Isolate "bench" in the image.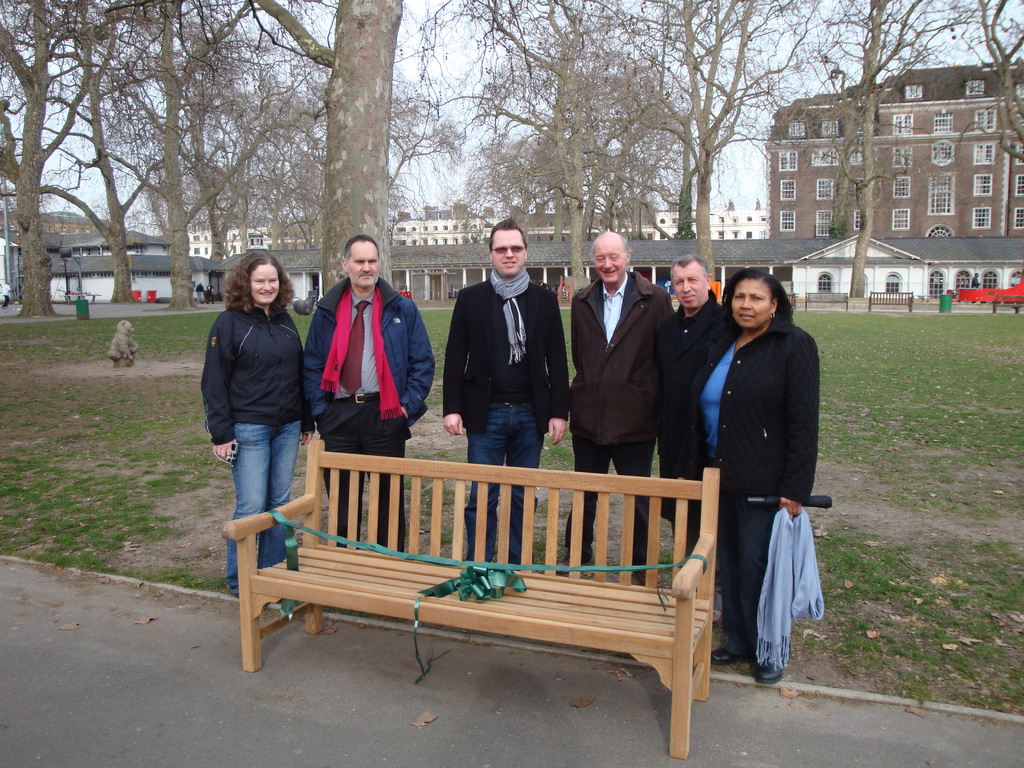
Isolated region: {"left": 787, "top": 290, "right": 796, "bottom": 308}.
